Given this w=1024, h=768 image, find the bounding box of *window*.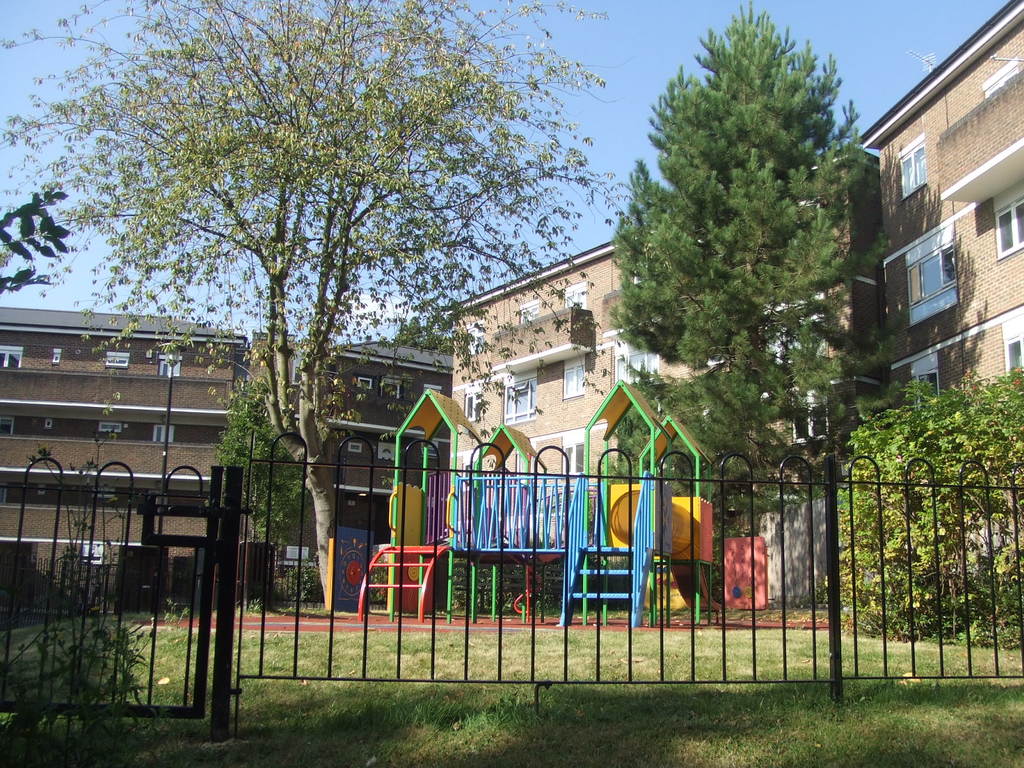
Rect(566, 281, 586, 307).
